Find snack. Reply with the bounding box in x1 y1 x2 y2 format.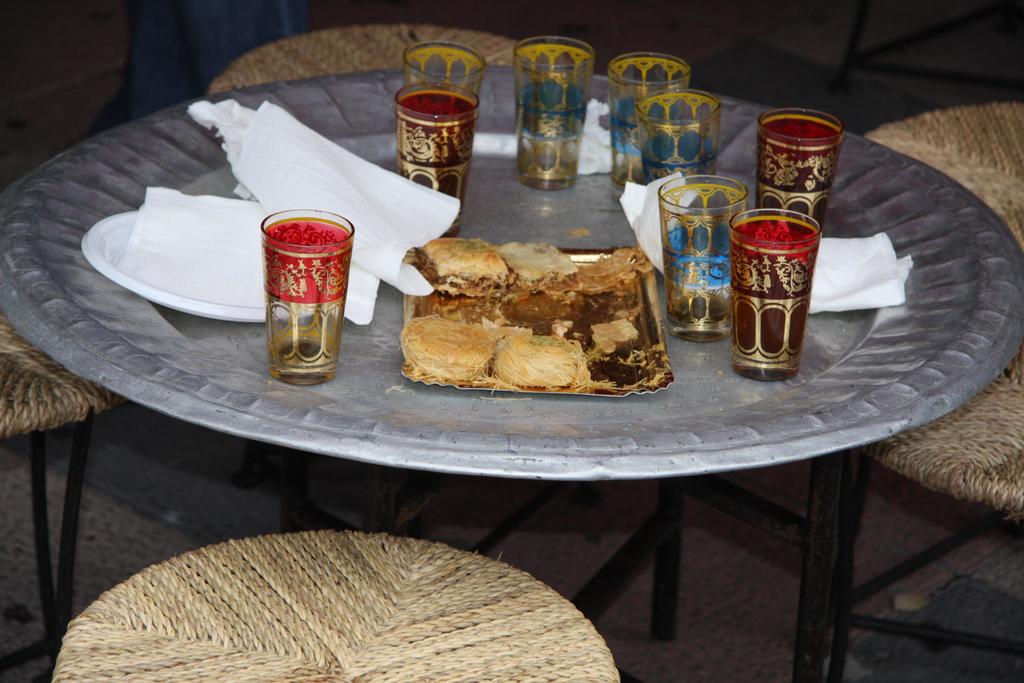
579 247 653 317.
